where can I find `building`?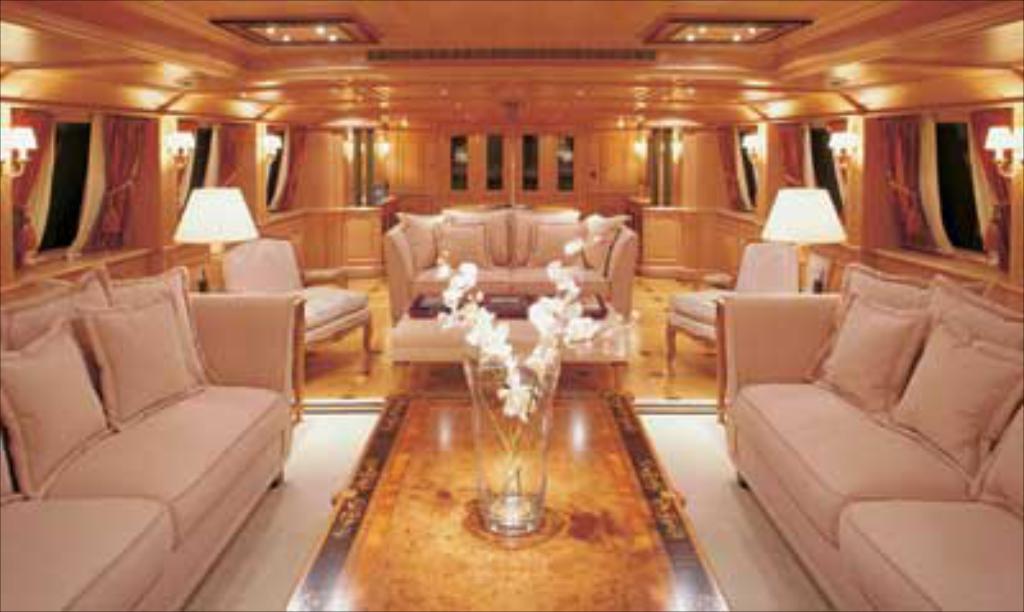
You can find it at 0 0 1021 609.
